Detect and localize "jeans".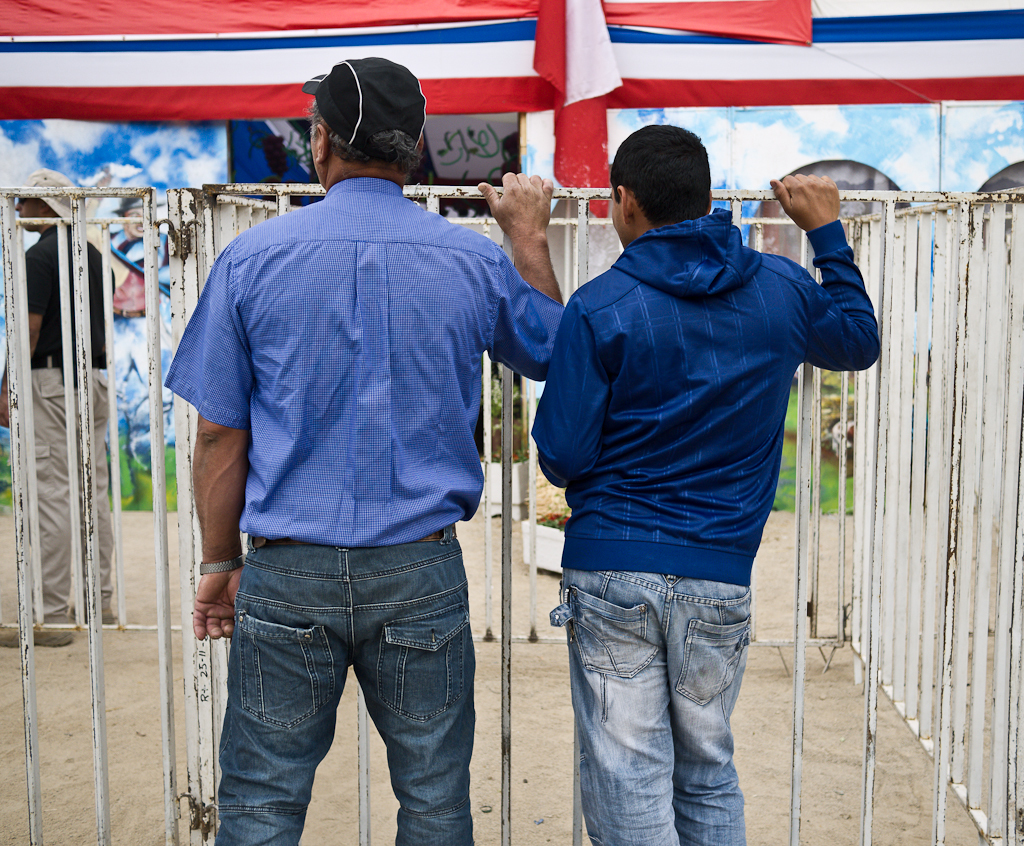
Localized at bbox(215, 517, 476, 845).
